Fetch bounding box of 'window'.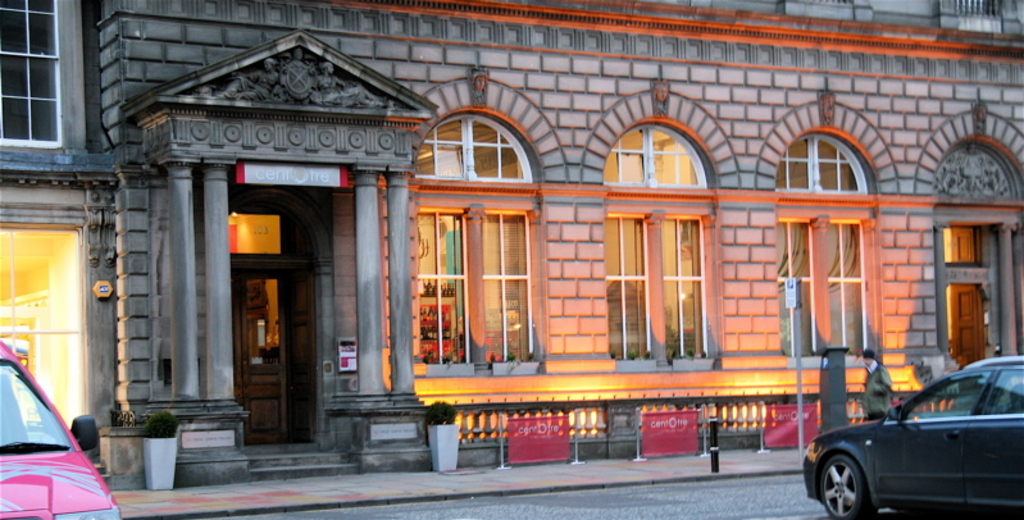
Bbox: (605,120,719,369).
